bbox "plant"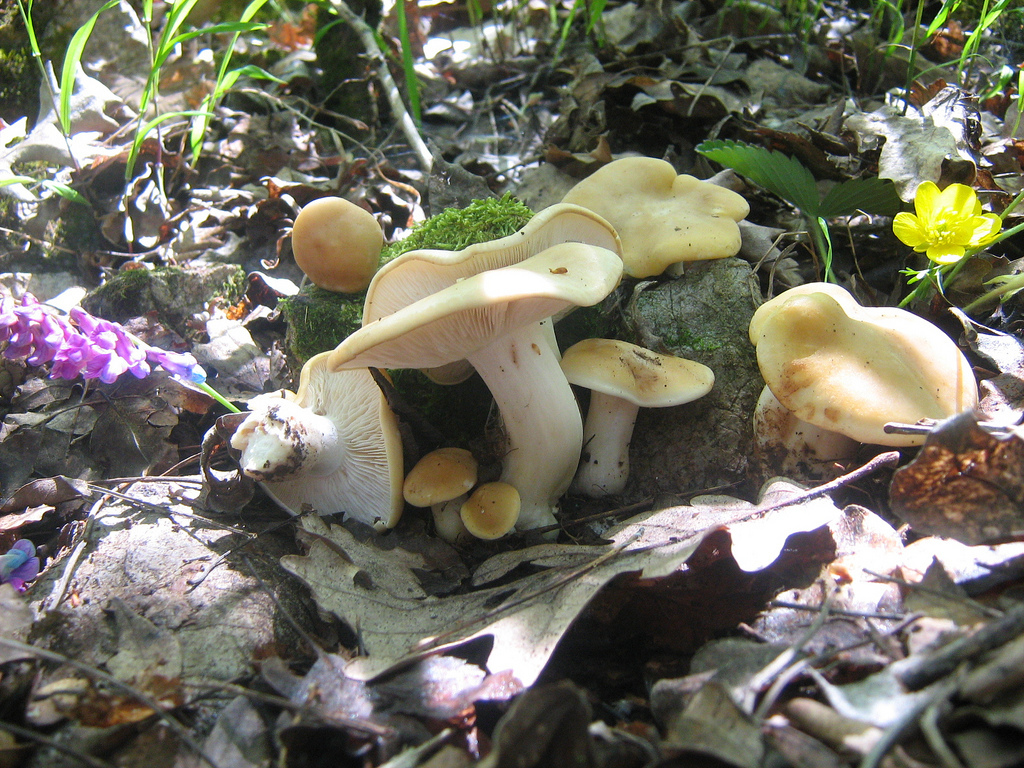
<region>384, 197, 529, 259</region>
